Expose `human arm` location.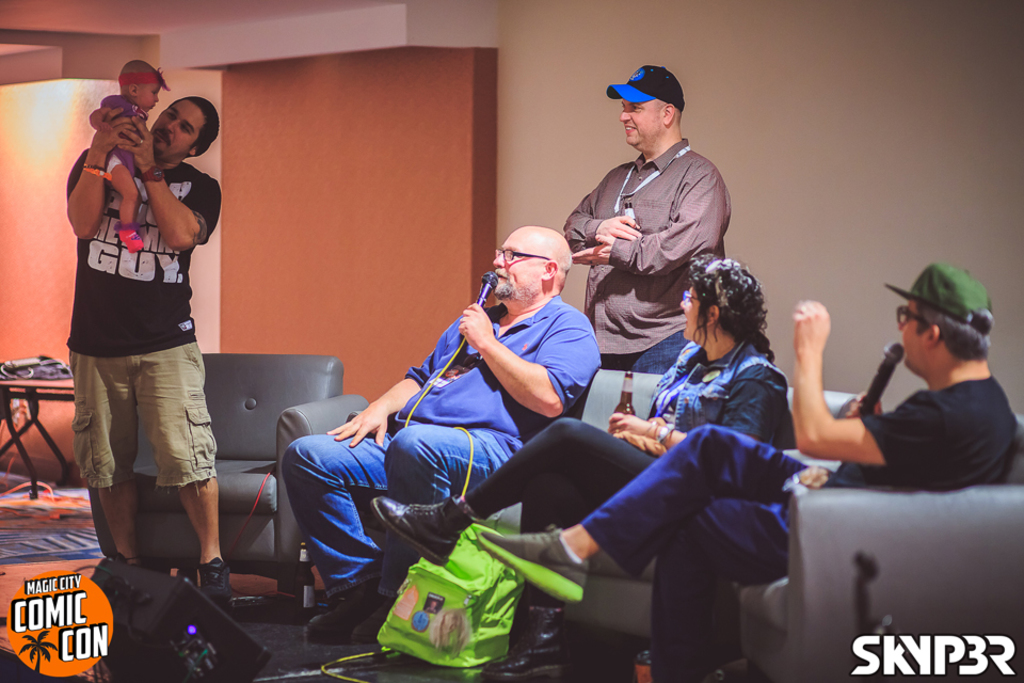
Exposed at 791:301:941:463.
